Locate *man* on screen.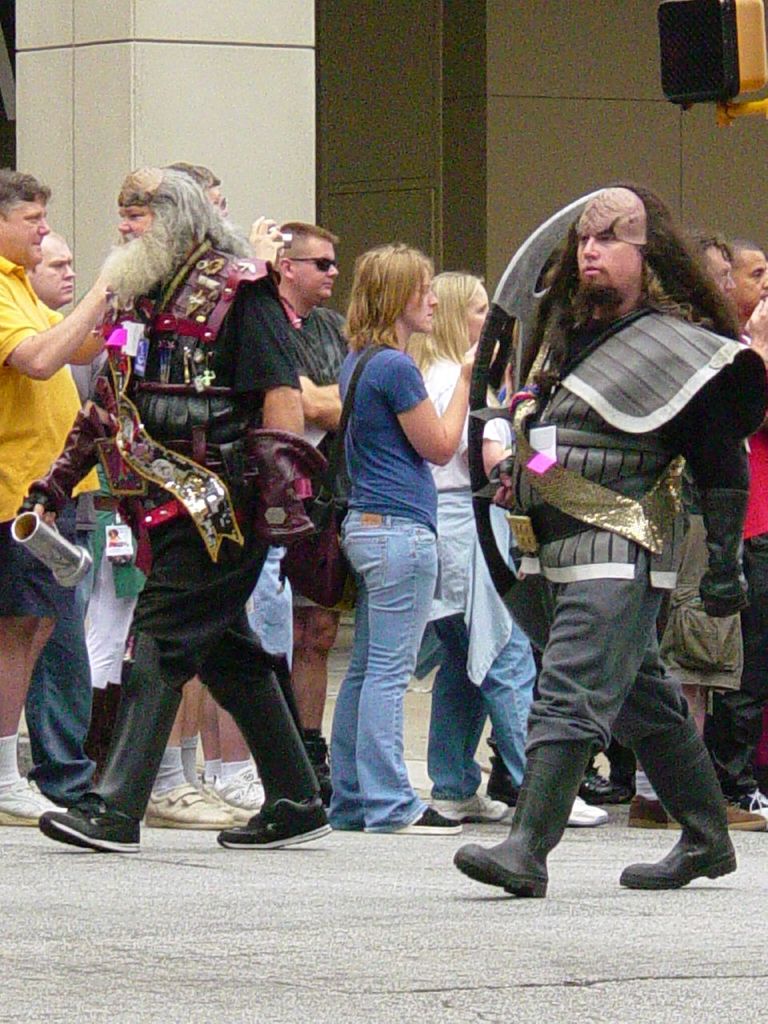
On screen at {"x1": 0, "y1": 170, "x2": 111, "y2": 826}.
